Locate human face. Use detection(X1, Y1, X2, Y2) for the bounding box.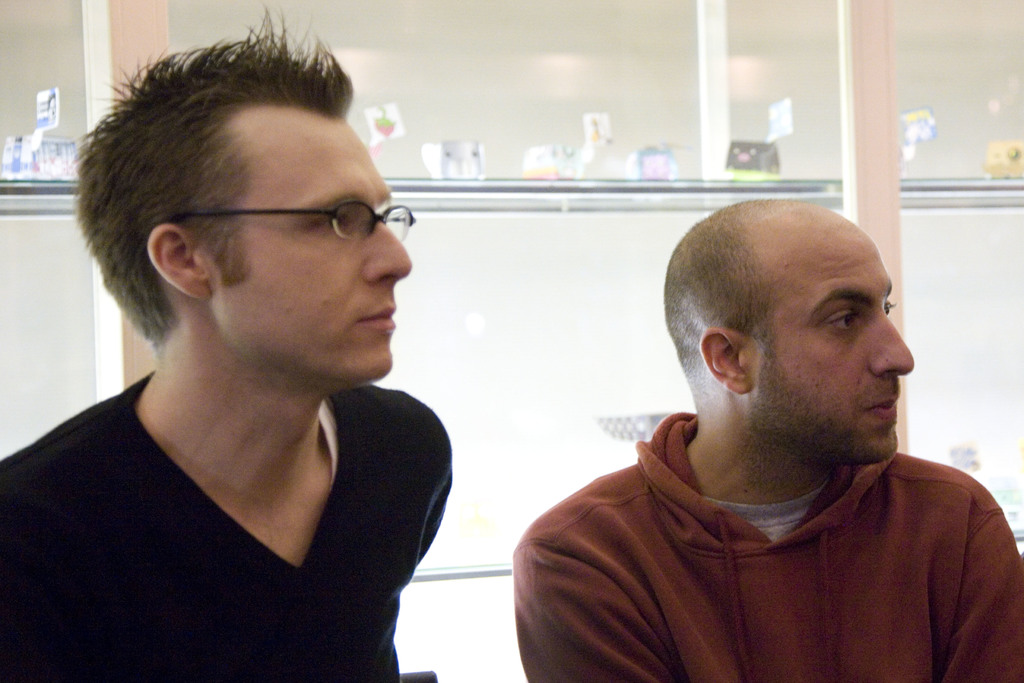
detection(744, 211, 915, 466).
